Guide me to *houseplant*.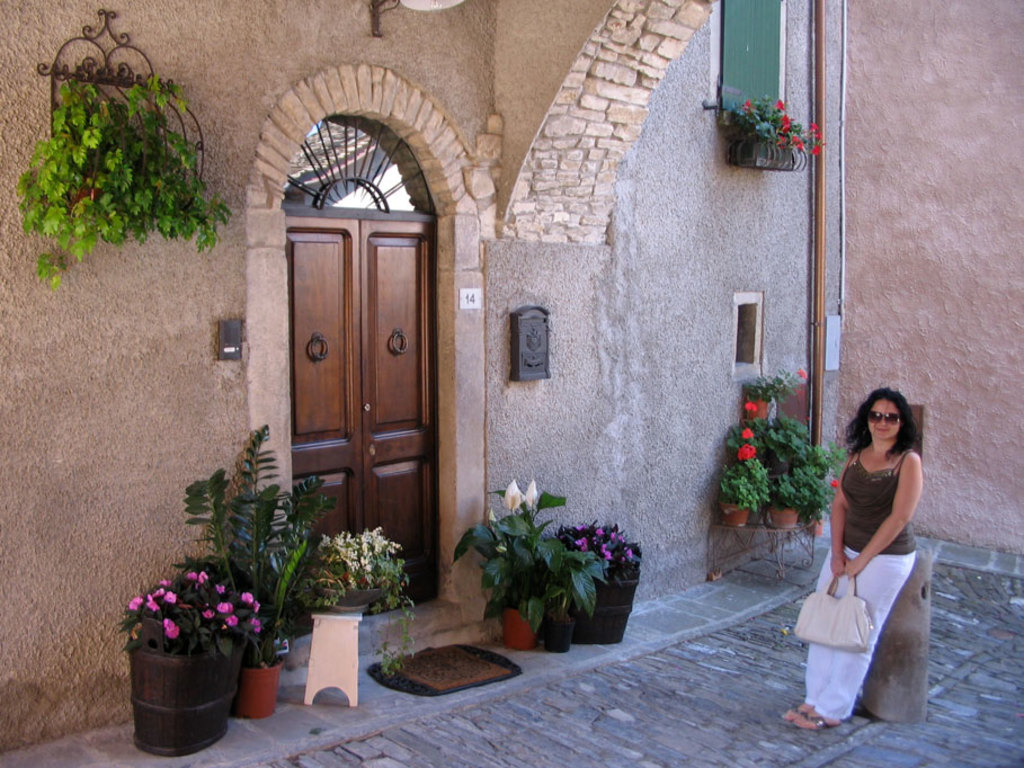
Guidance: region(302, 527, 422, 681).
